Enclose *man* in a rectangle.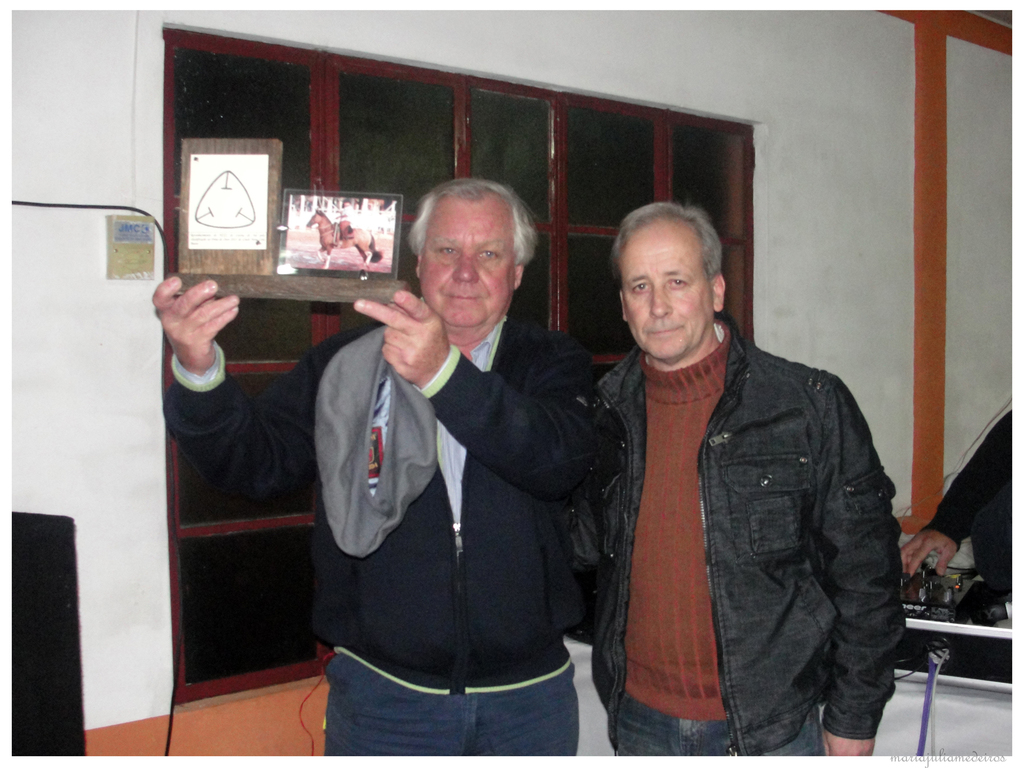
box=[558, 161, 905, 758].
